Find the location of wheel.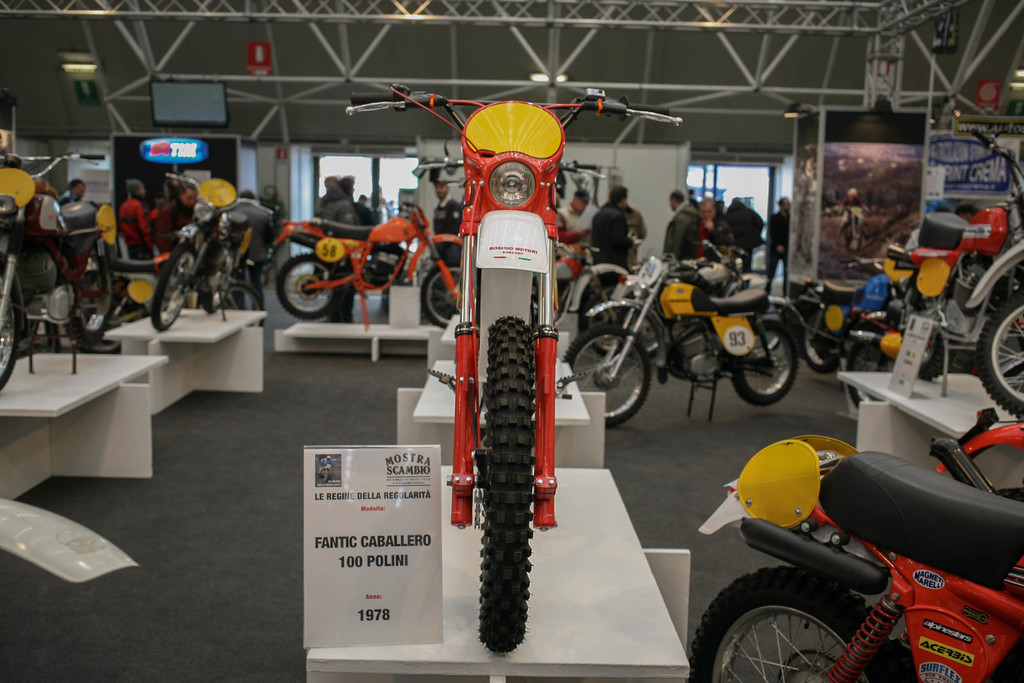
Location: Rect(478, 315, 533, 652).
